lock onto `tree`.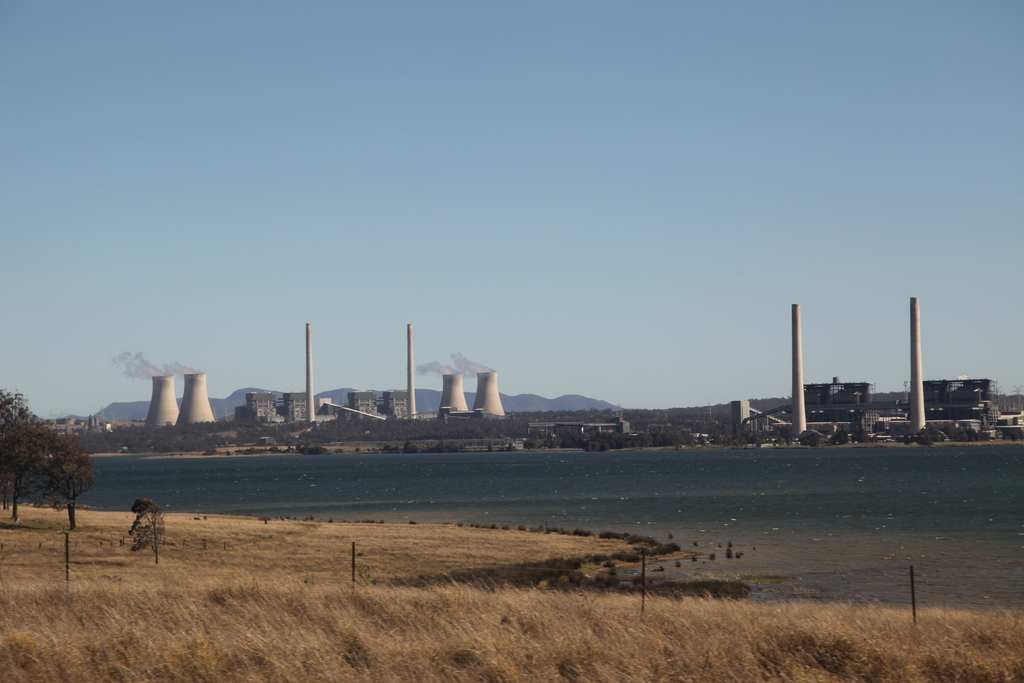
Locked: {"left": 0, "top": 388, "right": 31, "bottom": 528}.
